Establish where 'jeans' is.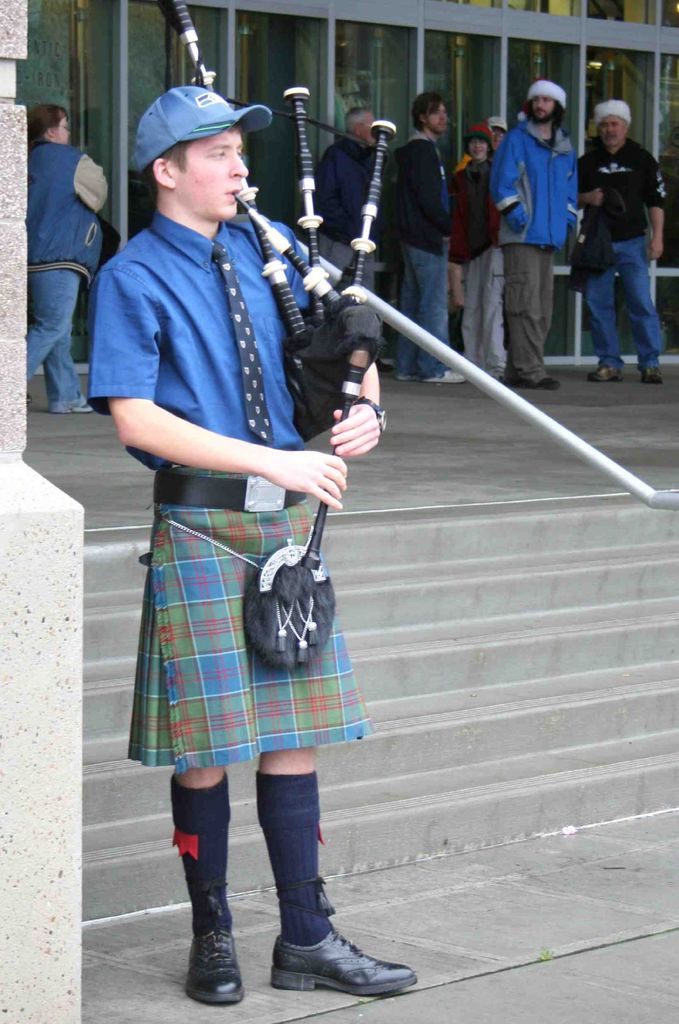
Established at (578, 216, 662, 376).
